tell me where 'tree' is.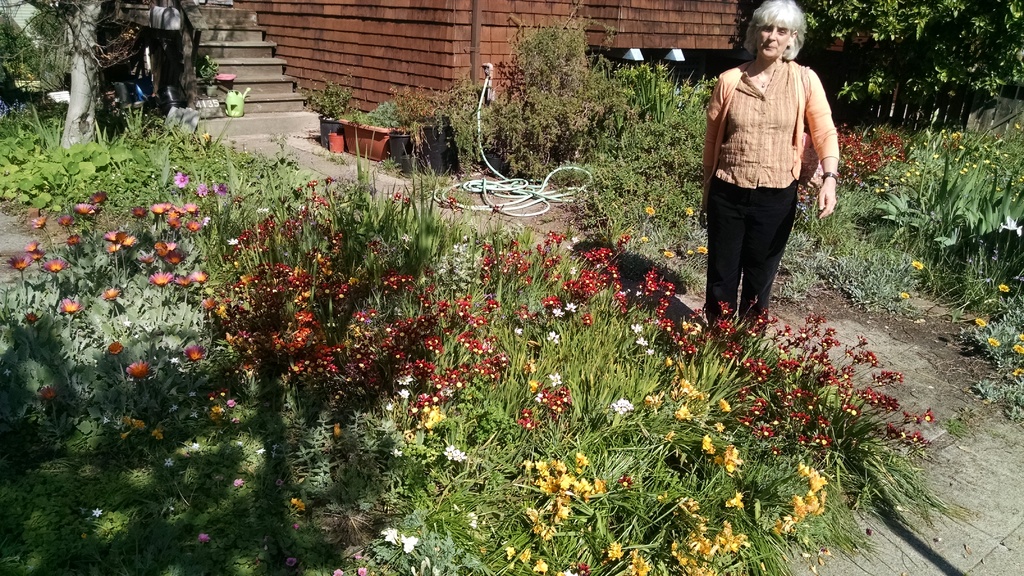
'tree' is at 0,0,152,151.
